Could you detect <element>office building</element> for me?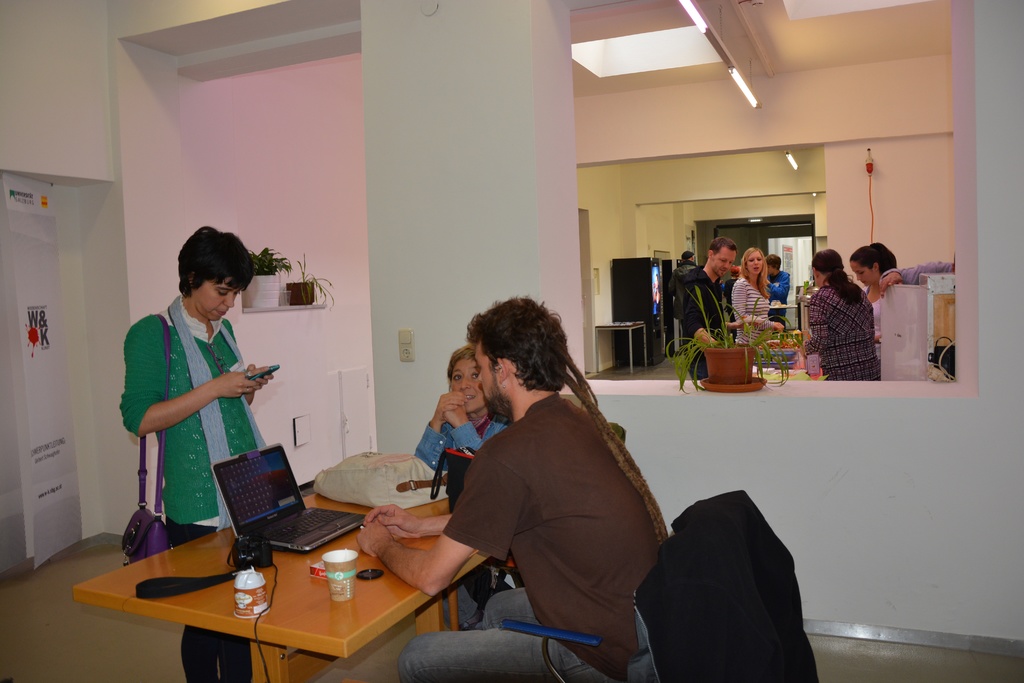
Detection result: l=13, t=13, r=830, b=682.
